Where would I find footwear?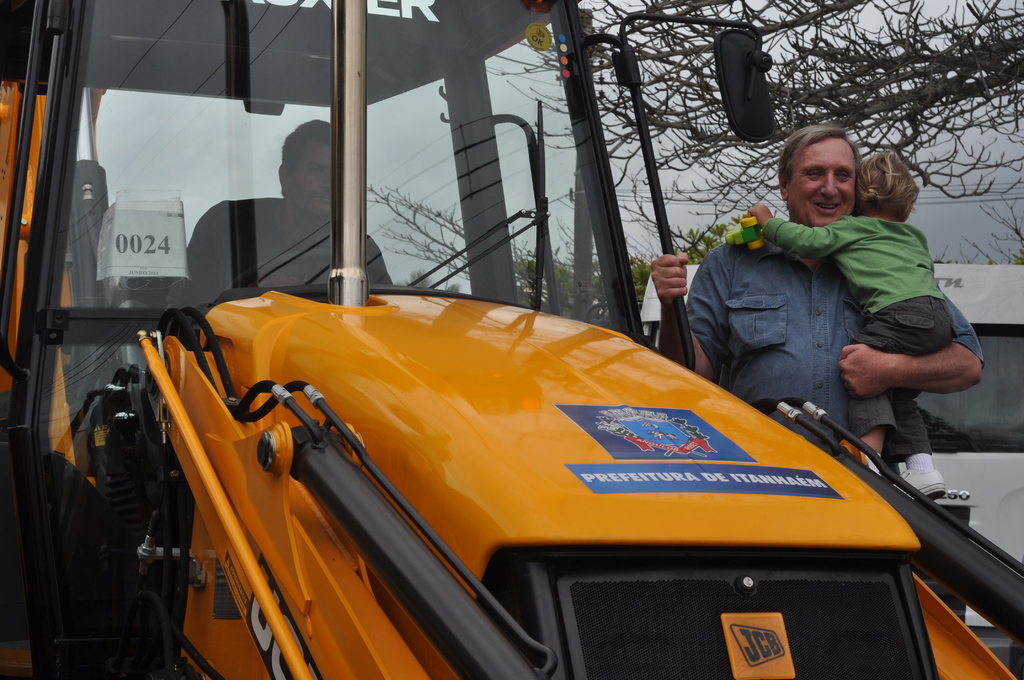
At <box>900,463,945,494</box>.
